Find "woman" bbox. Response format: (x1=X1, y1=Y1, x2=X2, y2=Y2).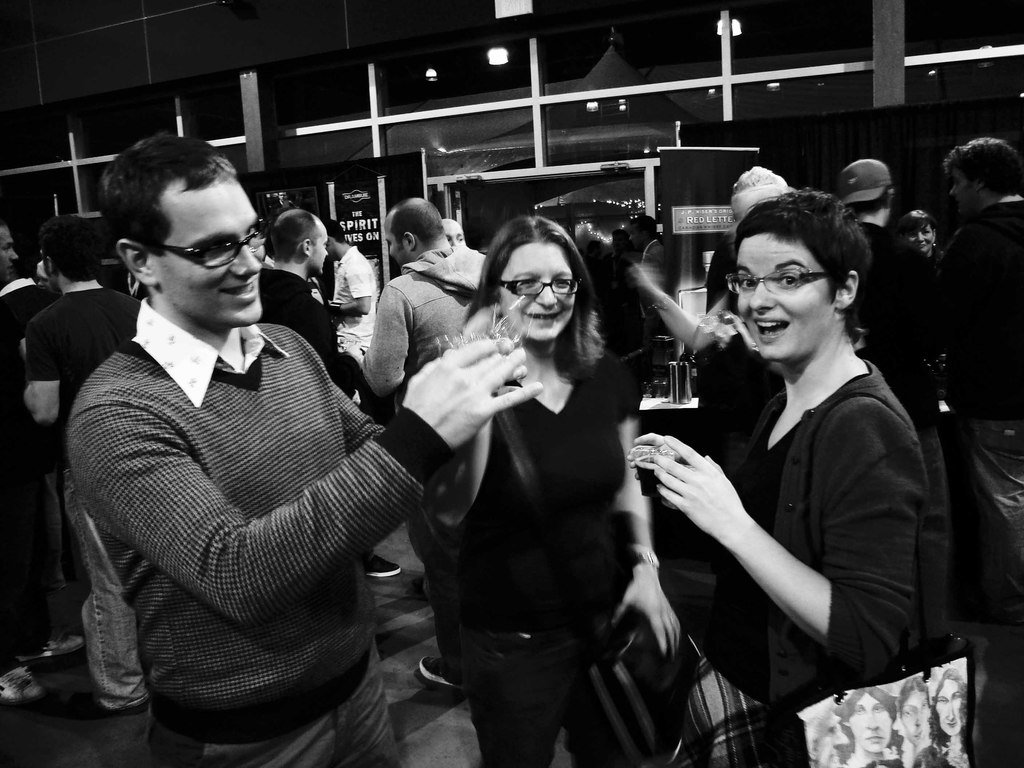
(x1=891, y1=684, x2=933, y2=755).
